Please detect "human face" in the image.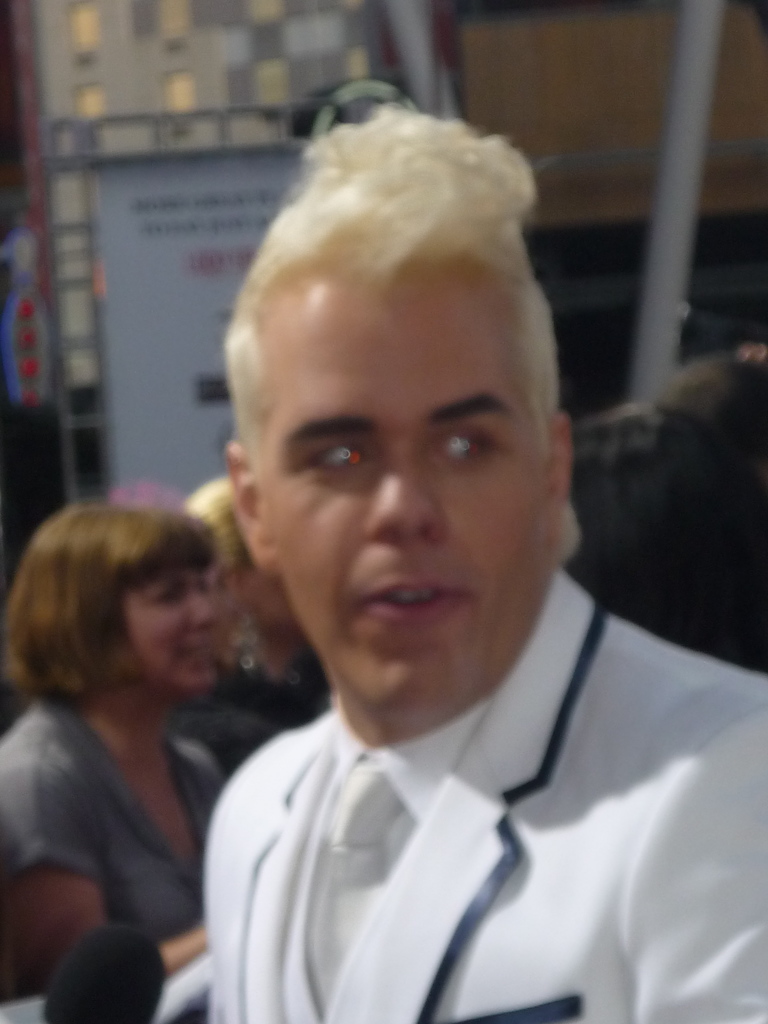
left=259, top=268, right=549, bottom=714.
